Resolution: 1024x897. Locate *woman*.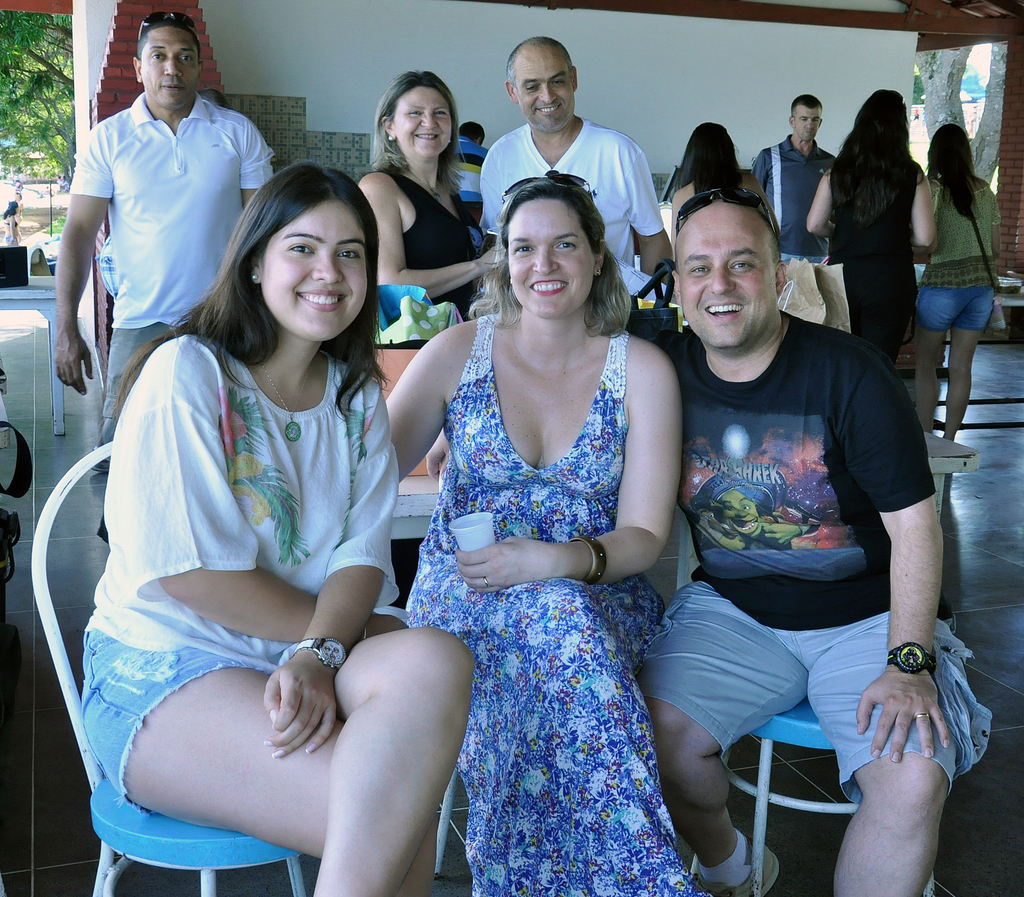
[77,166,481,896].
